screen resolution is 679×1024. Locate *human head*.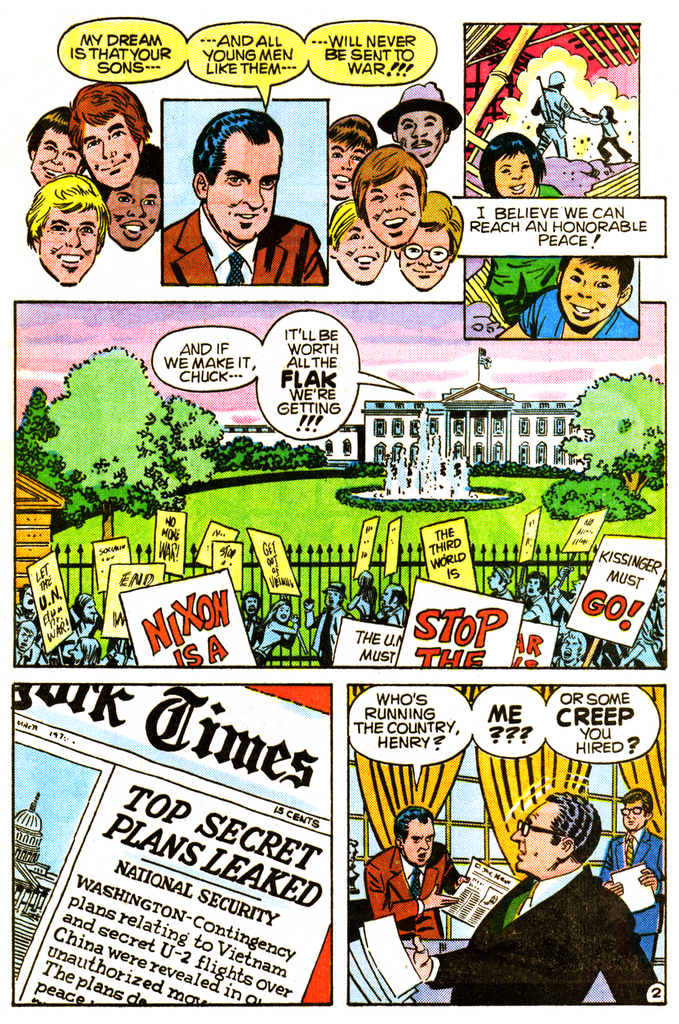
<region>188, 108, 286, 240</region>.
